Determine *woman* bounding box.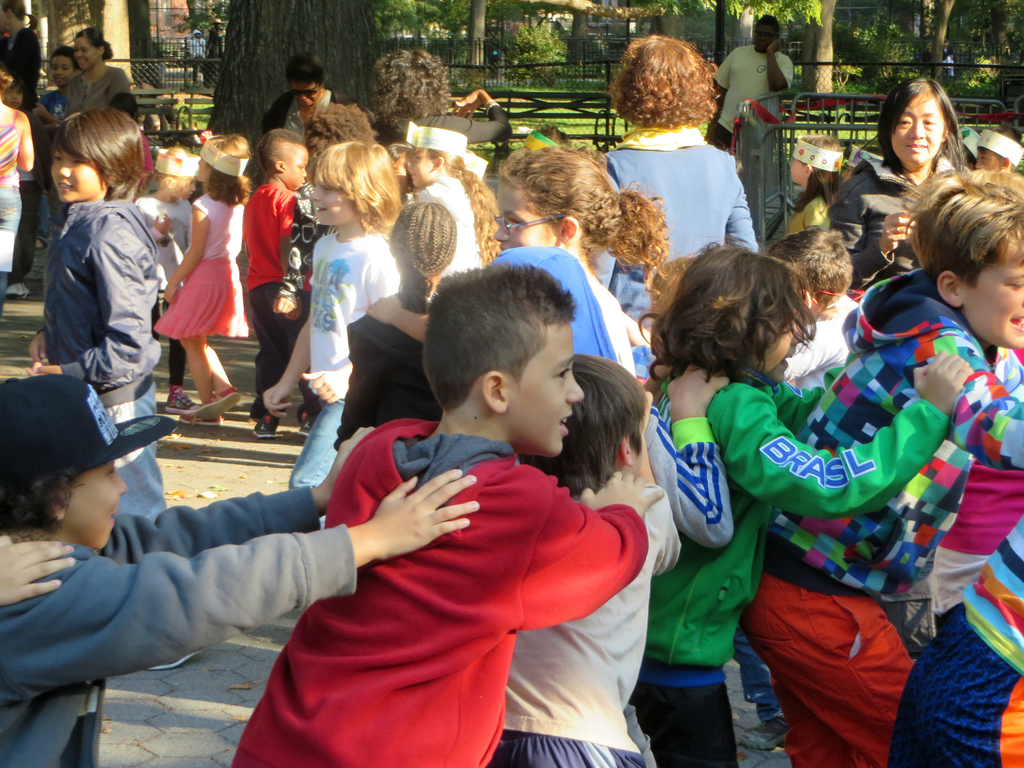
Determined: pyautogui.locateOnScreen(60, 24, 133, 127).
